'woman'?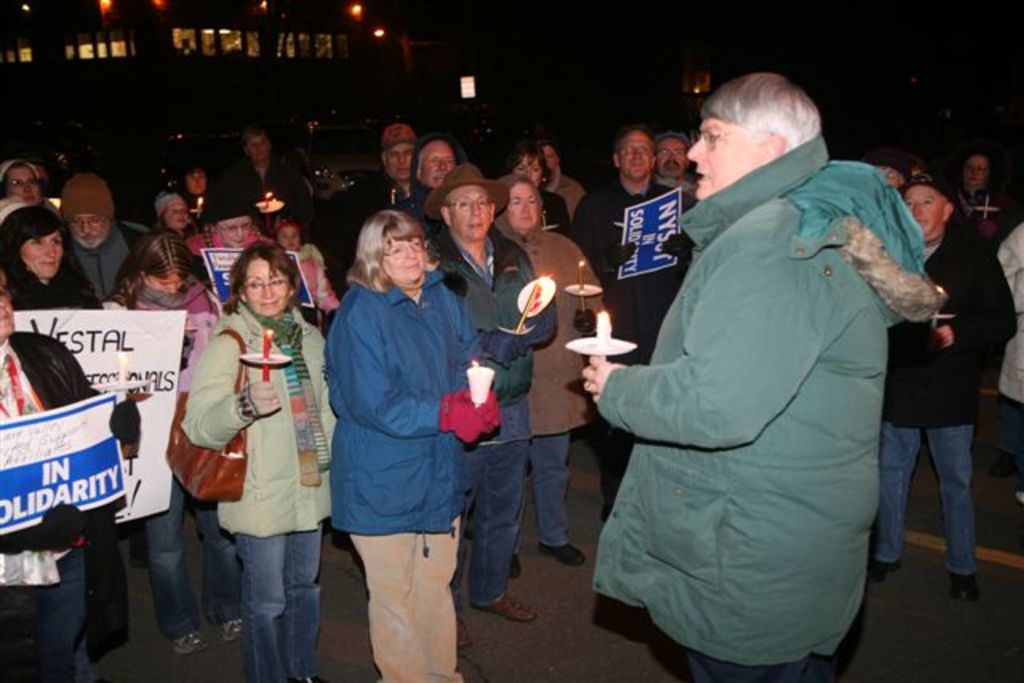
(left=128, top=232, right=246, bottom=659)
